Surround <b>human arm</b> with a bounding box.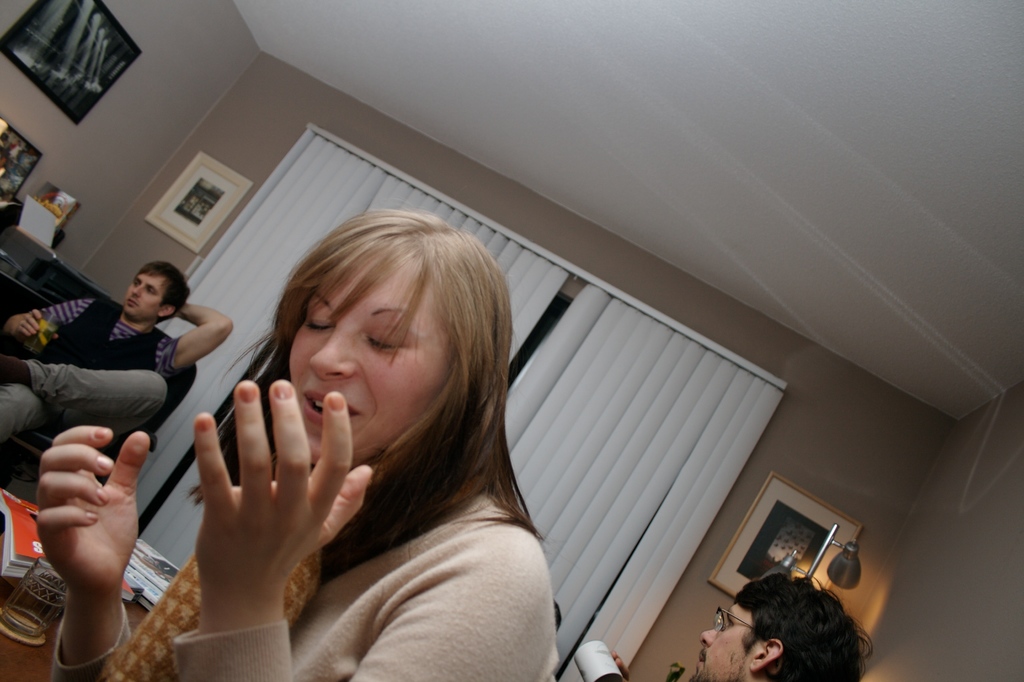
region(35, 418, 152, 681).
